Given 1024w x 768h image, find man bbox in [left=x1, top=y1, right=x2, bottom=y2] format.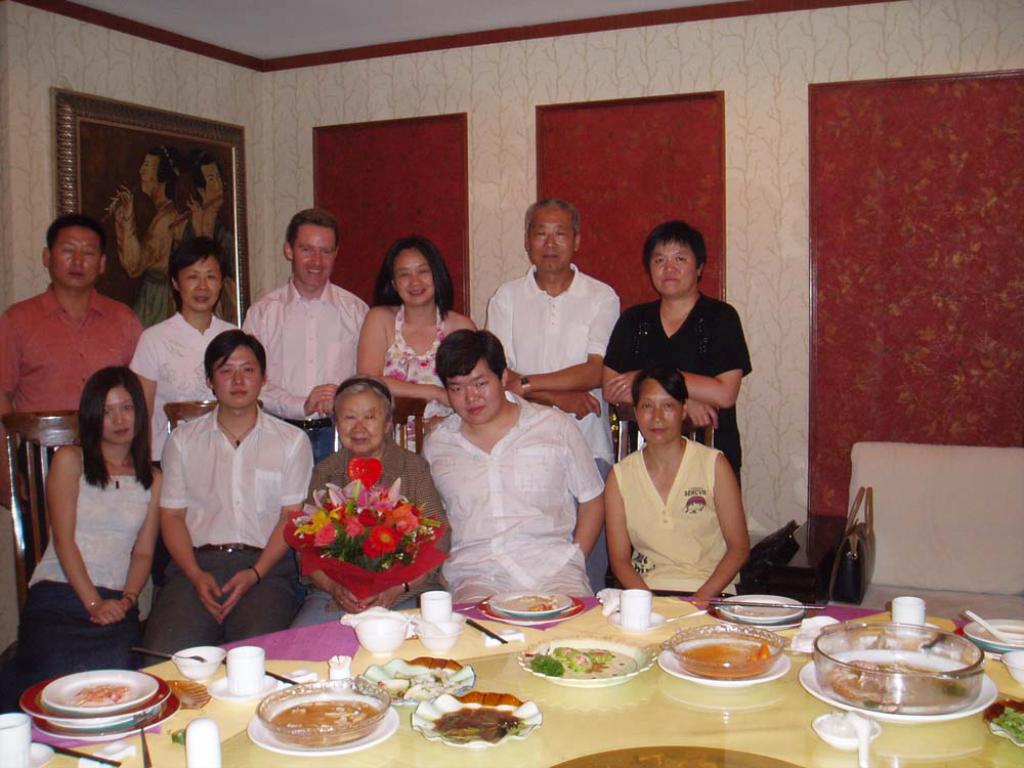
[left=109, top=147, right=180, bottom=317].
